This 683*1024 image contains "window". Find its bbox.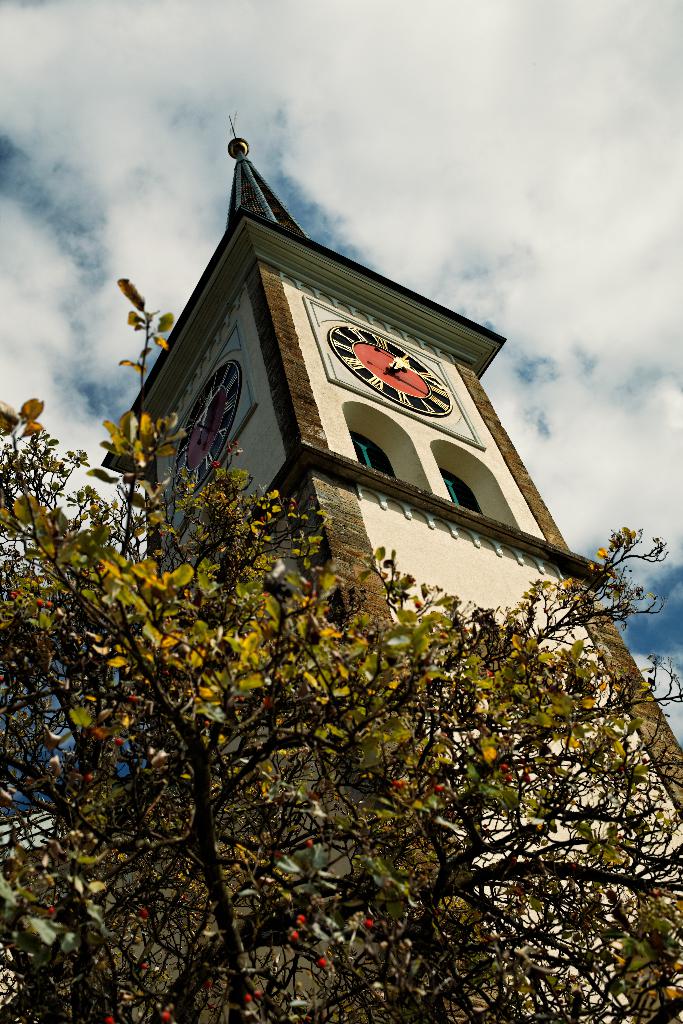
l=437, t=466, r=482, b=516.
